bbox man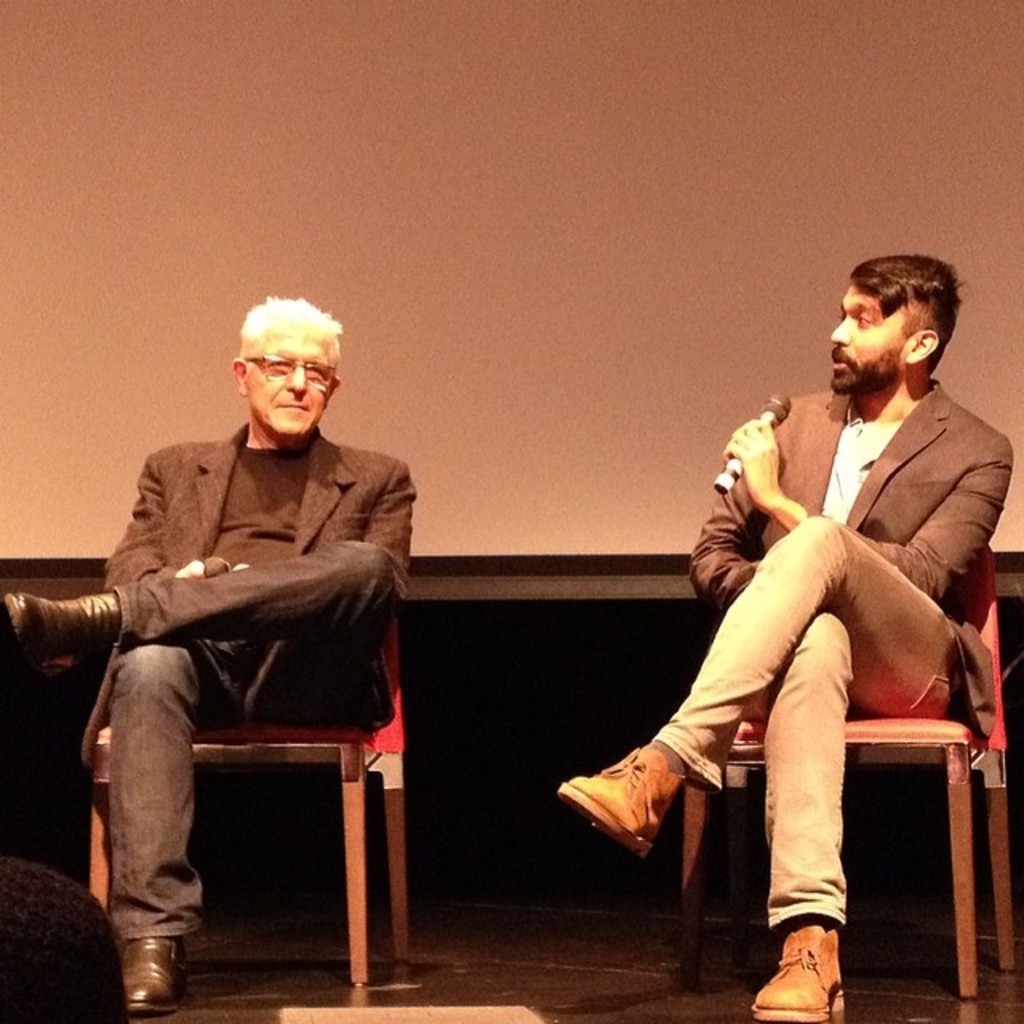
[x1=554, y1=256, x2=1011, y2=1022]
